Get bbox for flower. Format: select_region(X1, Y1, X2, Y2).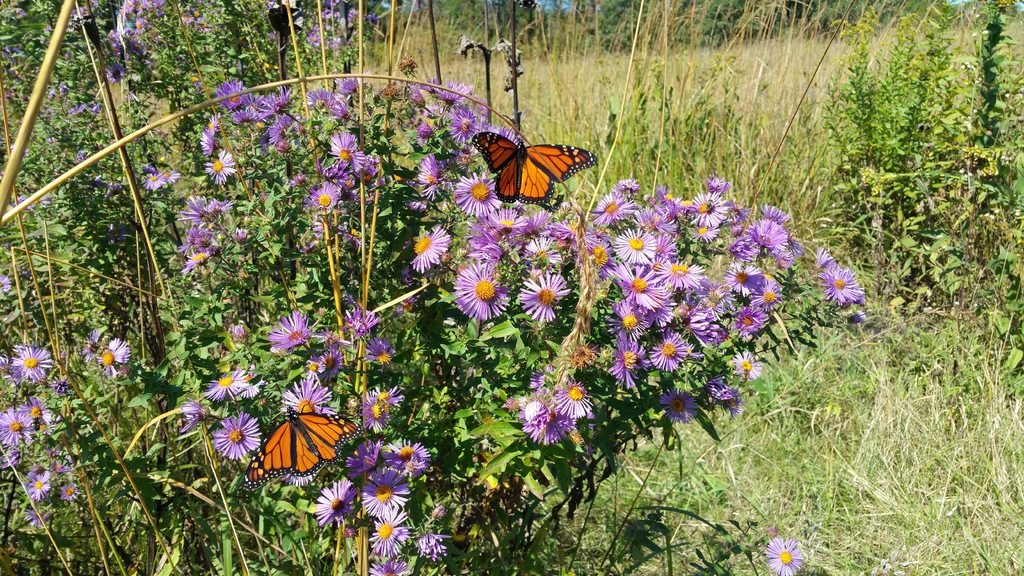
select_region(454, 161, 500, 201).
